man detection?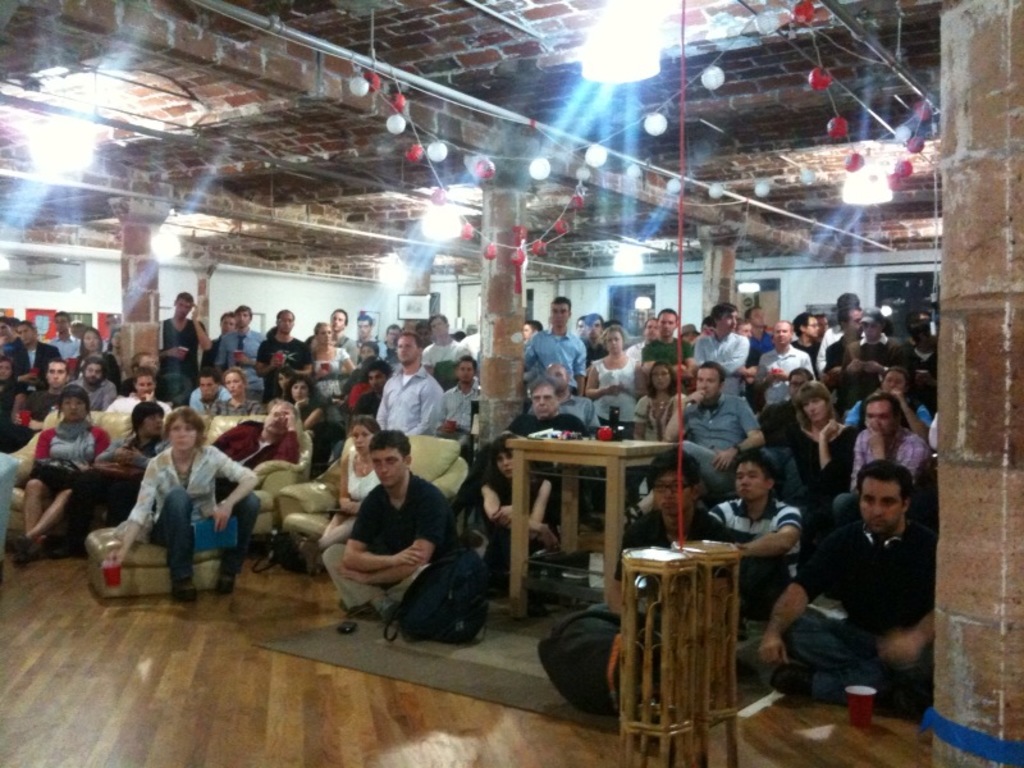
[754,458,934,700]
